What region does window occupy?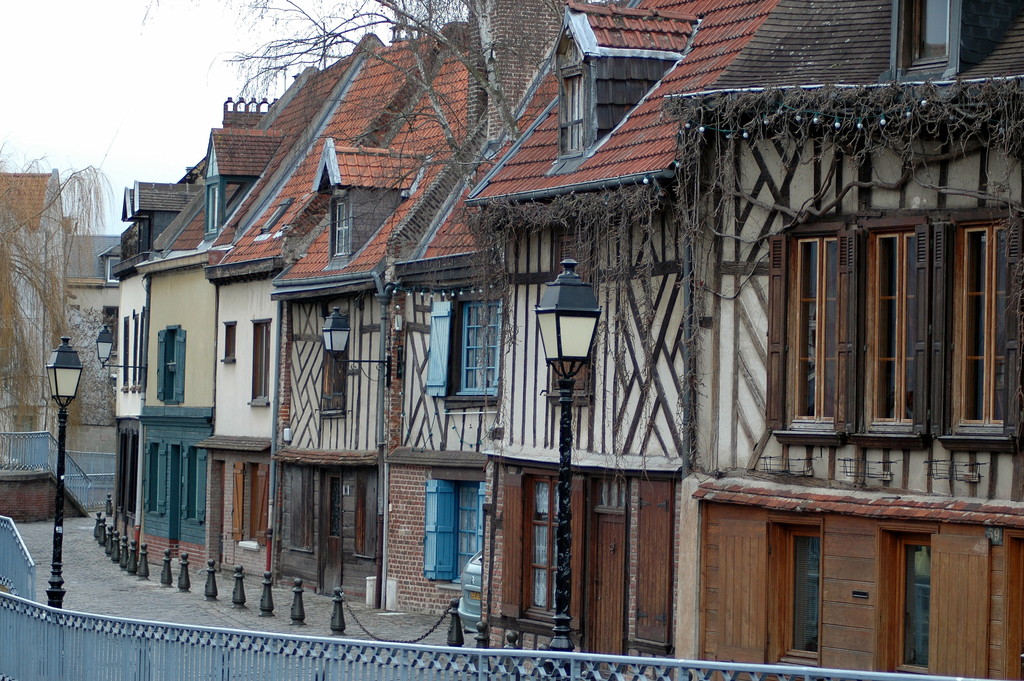
[left=780, top=237, right=832, bottom=431].
